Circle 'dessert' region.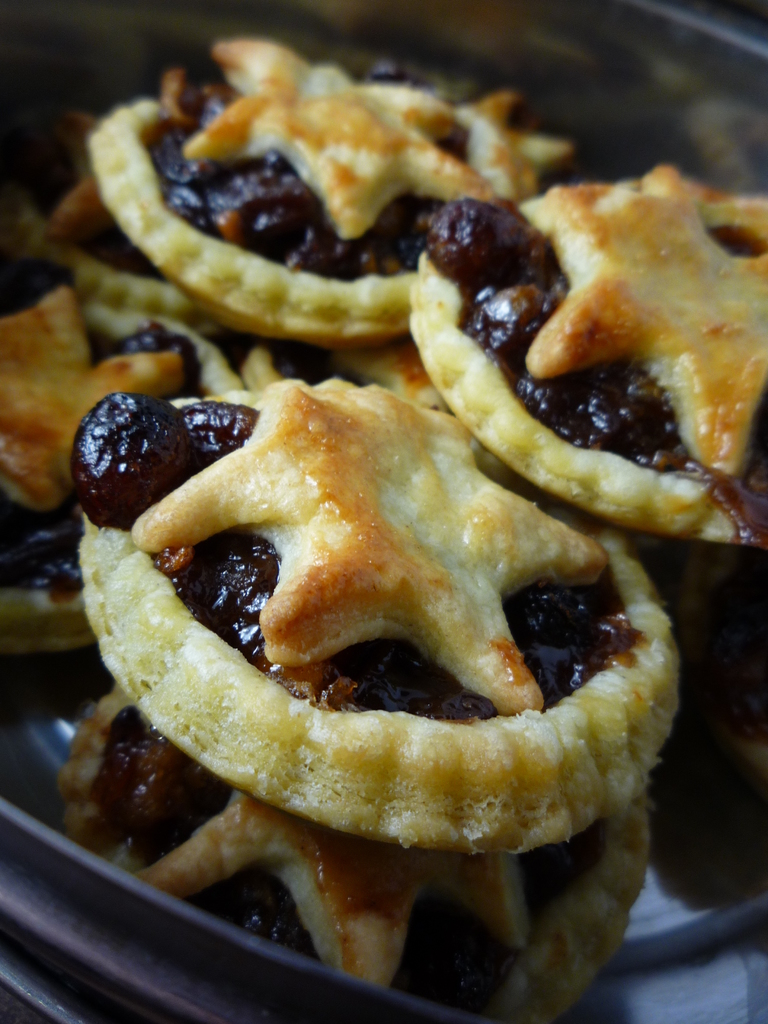
Region: <box>56,292,728,979</box>.
